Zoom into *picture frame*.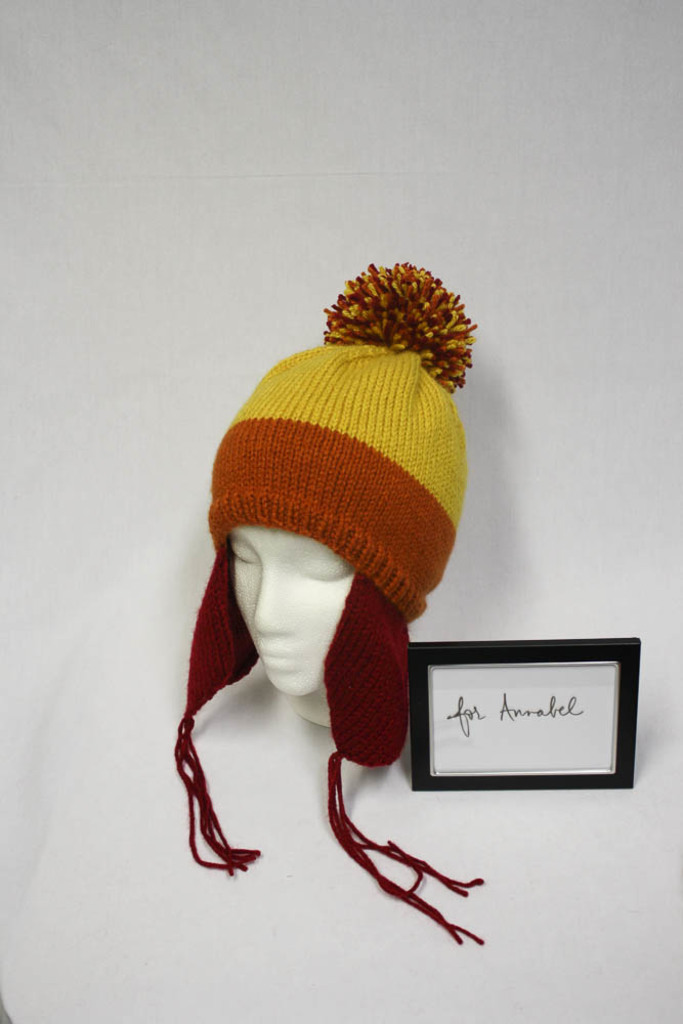
Zoom target: 404,651,642,816.
